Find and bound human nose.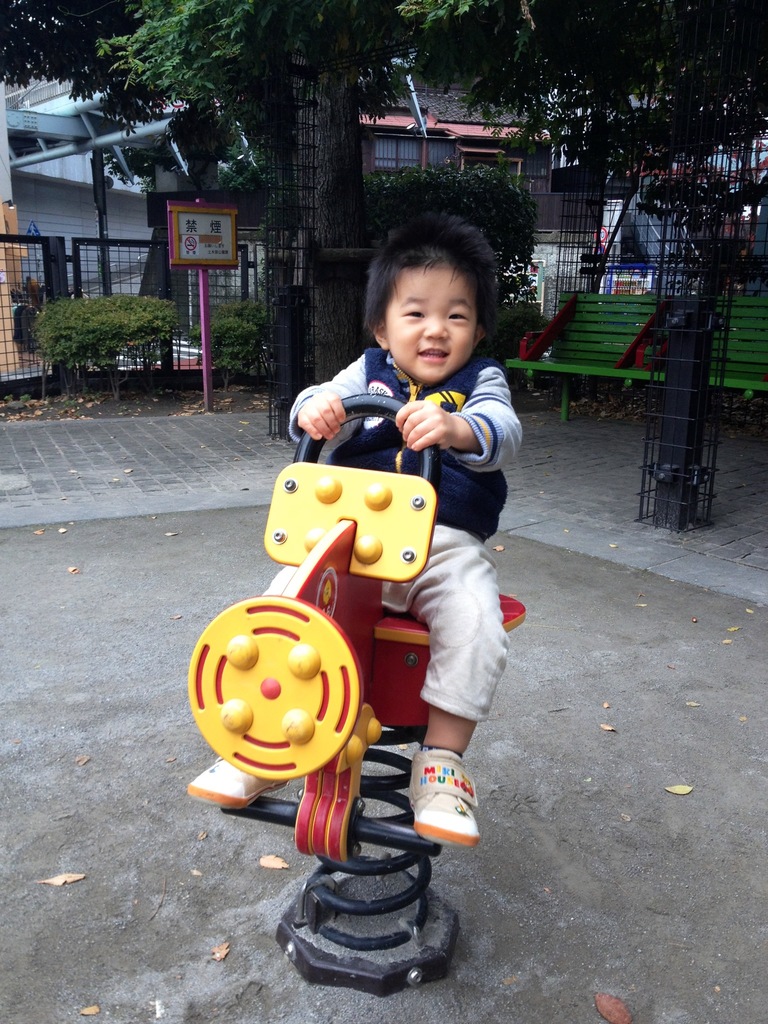
Bound: <region>426, 313, 449, 337</region>.
